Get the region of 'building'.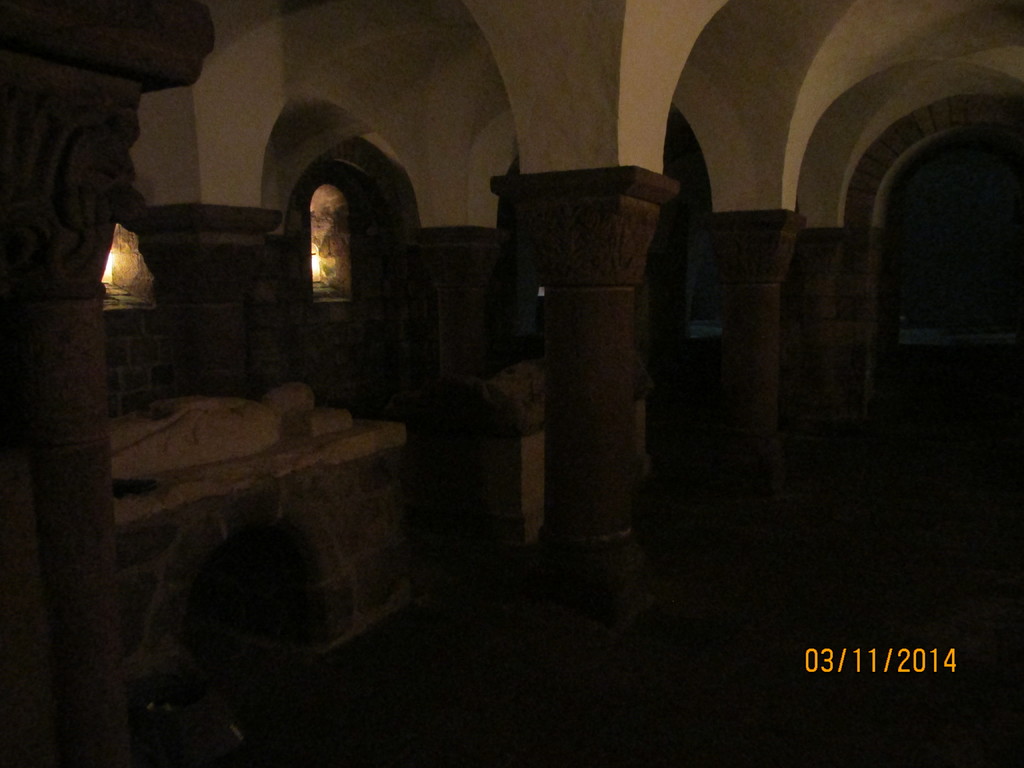
bbox=(1, 0, 1023, 767).
